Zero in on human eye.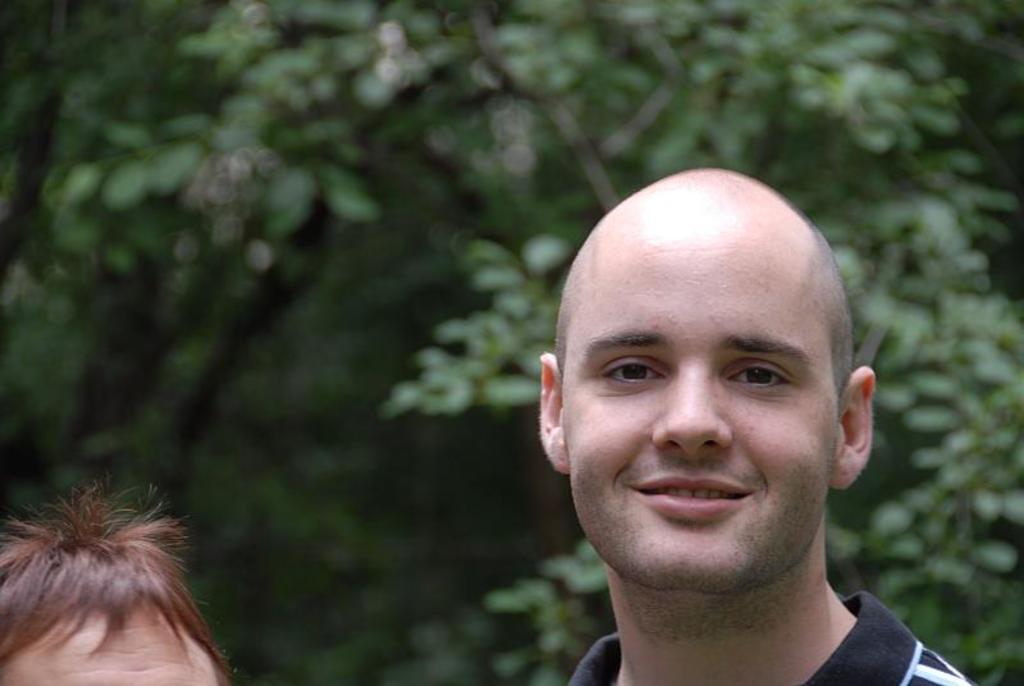
Zeroed in: 719:353:788:397.
